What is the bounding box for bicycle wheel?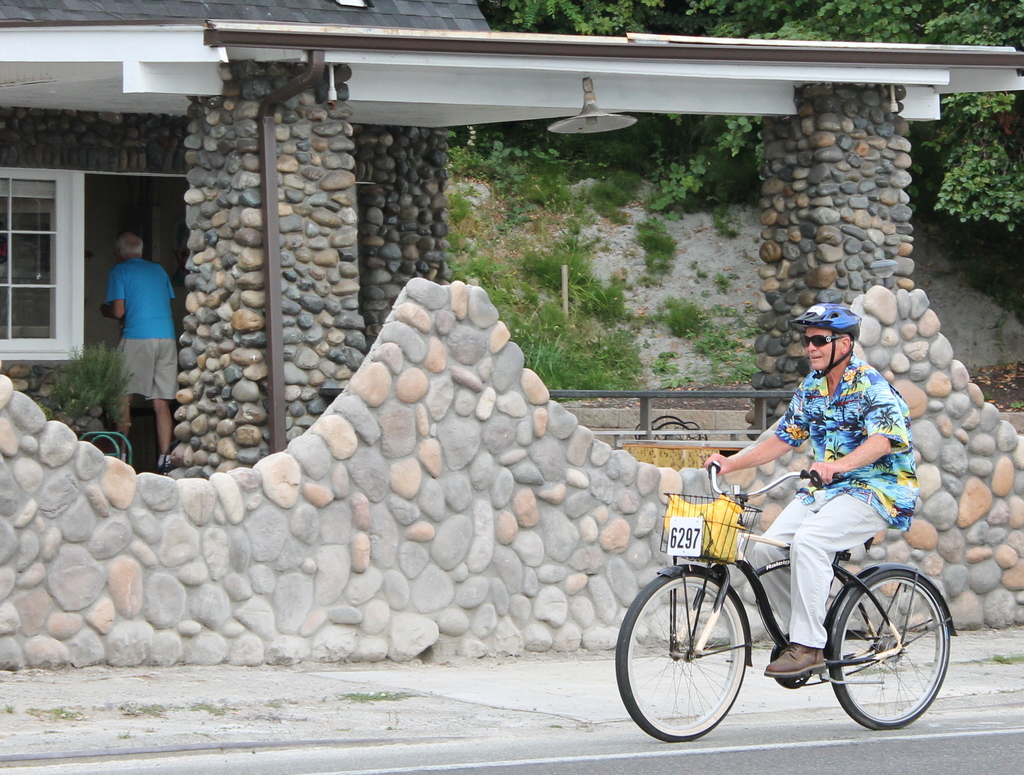
{"left": 613, "top": 571, "right": 751, "bottom": 742}.
